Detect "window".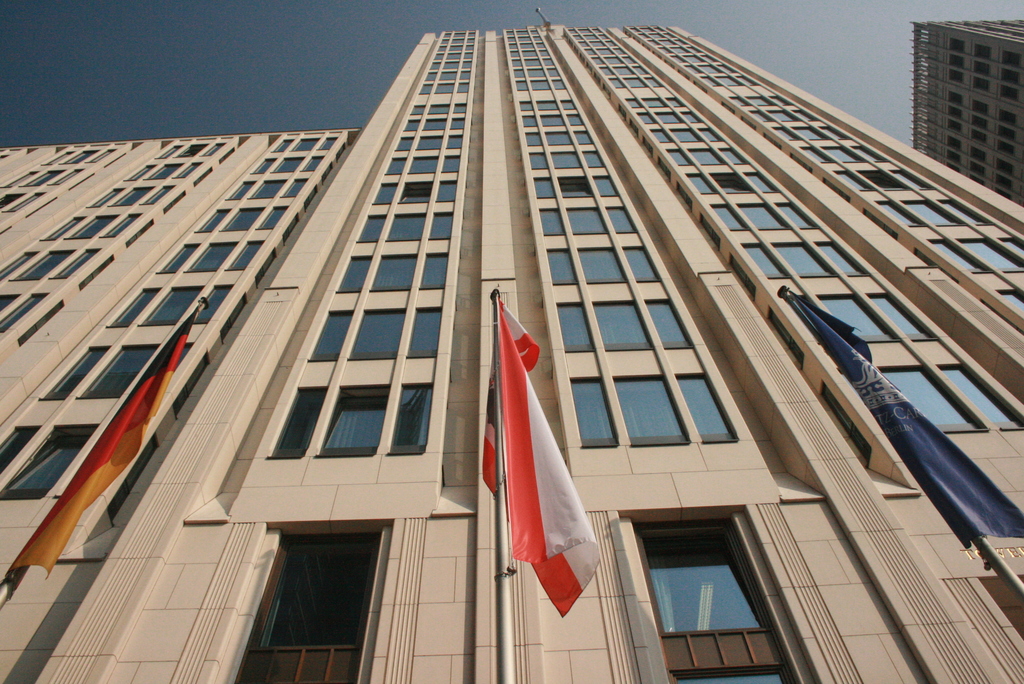
Detected at bbox=(196, 165, 211, 188).
